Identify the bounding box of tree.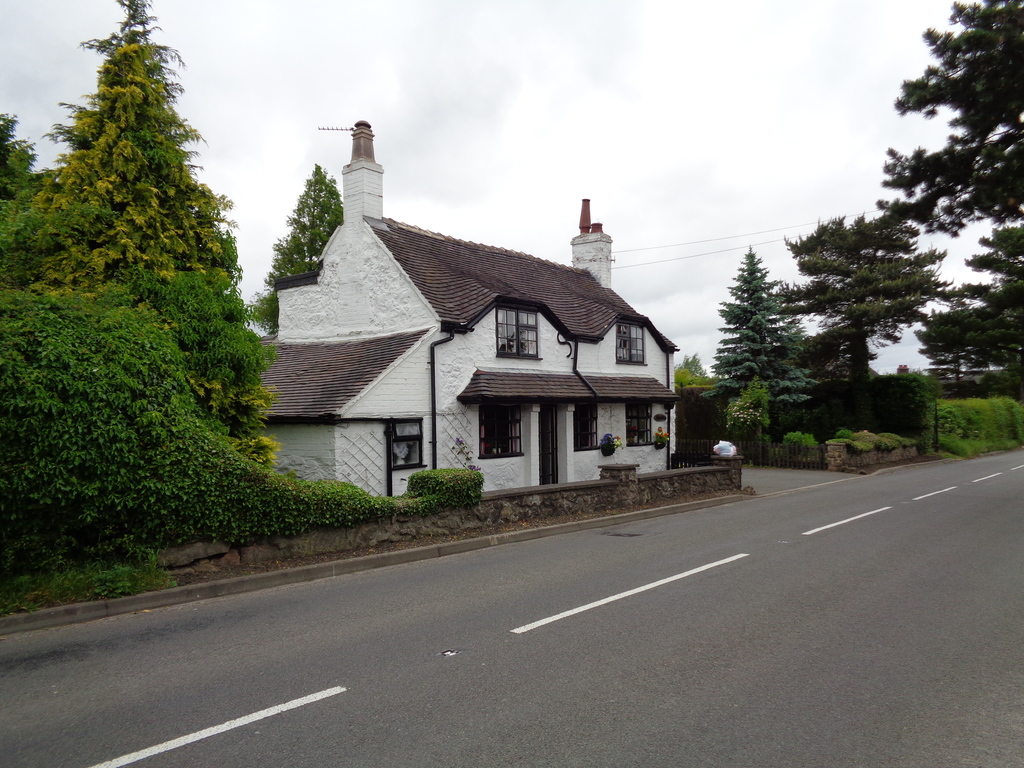
(left=246, top=163, right=345, bottom=336).
